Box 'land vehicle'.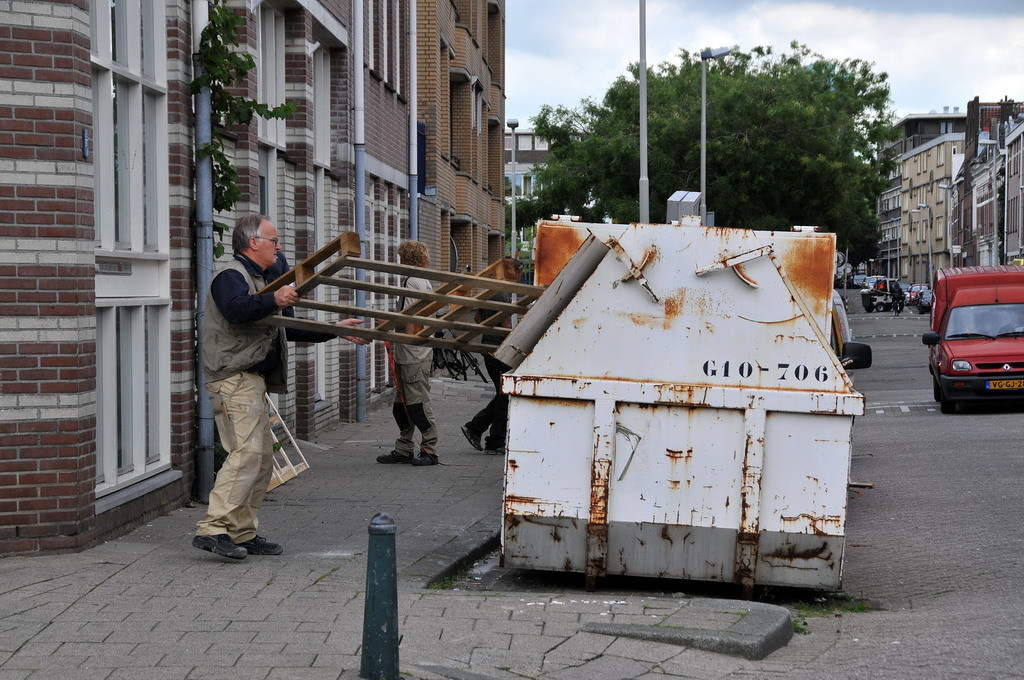
crop(923, 264, 1023, 418).
